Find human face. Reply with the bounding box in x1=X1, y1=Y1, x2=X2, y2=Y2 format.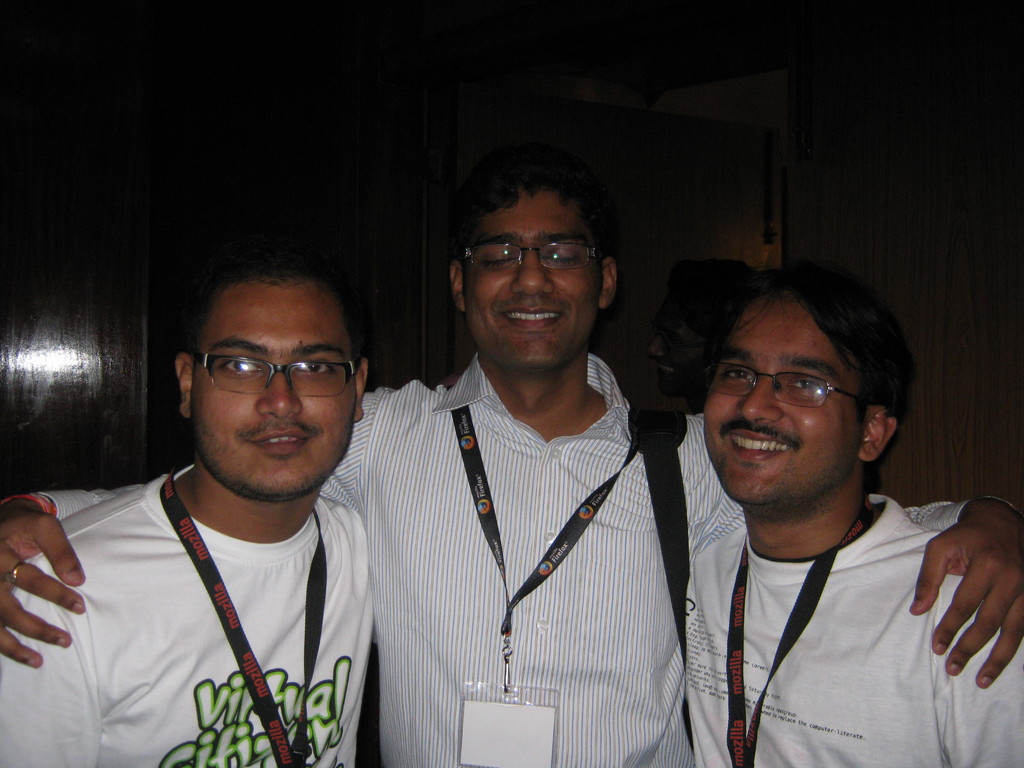
x1=465, y1=183, x2=606, y2=376.
